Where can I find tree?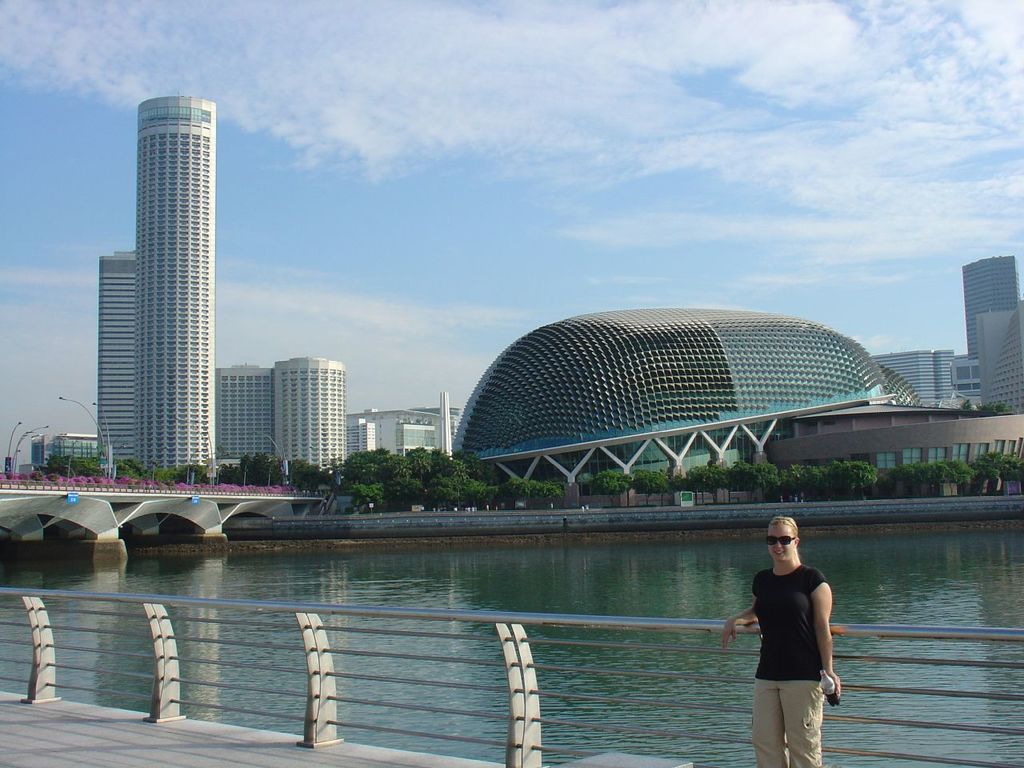
You can find it at crop(415, 466, 443, 508).
